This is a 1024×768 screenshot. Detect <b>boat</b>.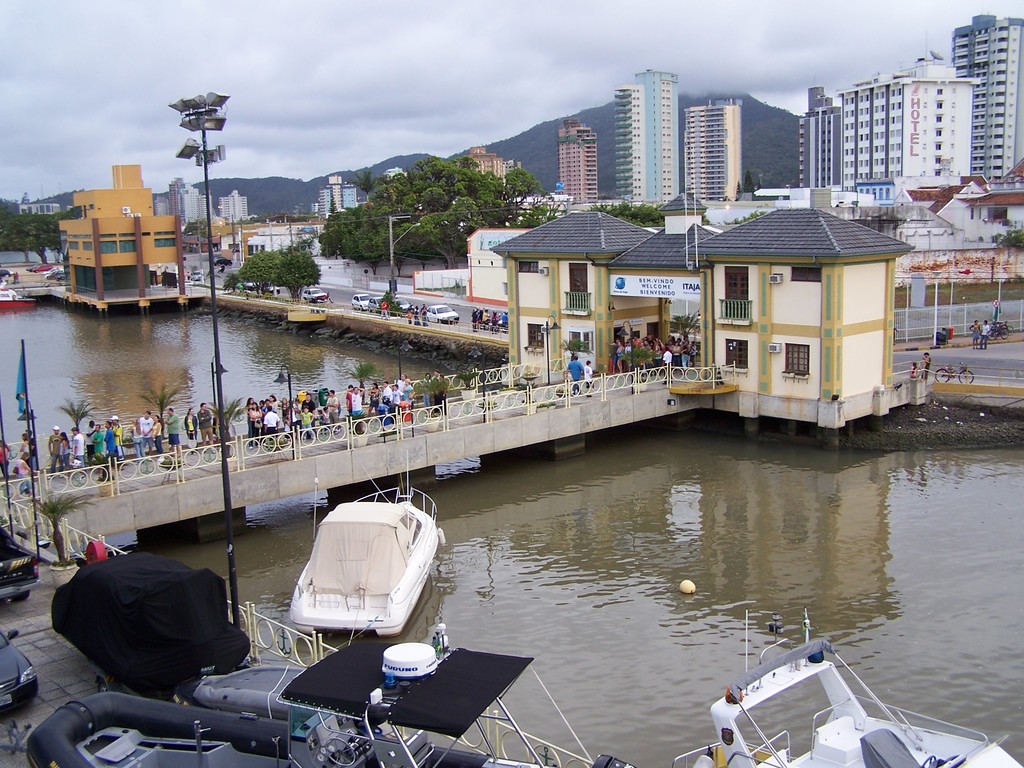
667 611 1023 767.
